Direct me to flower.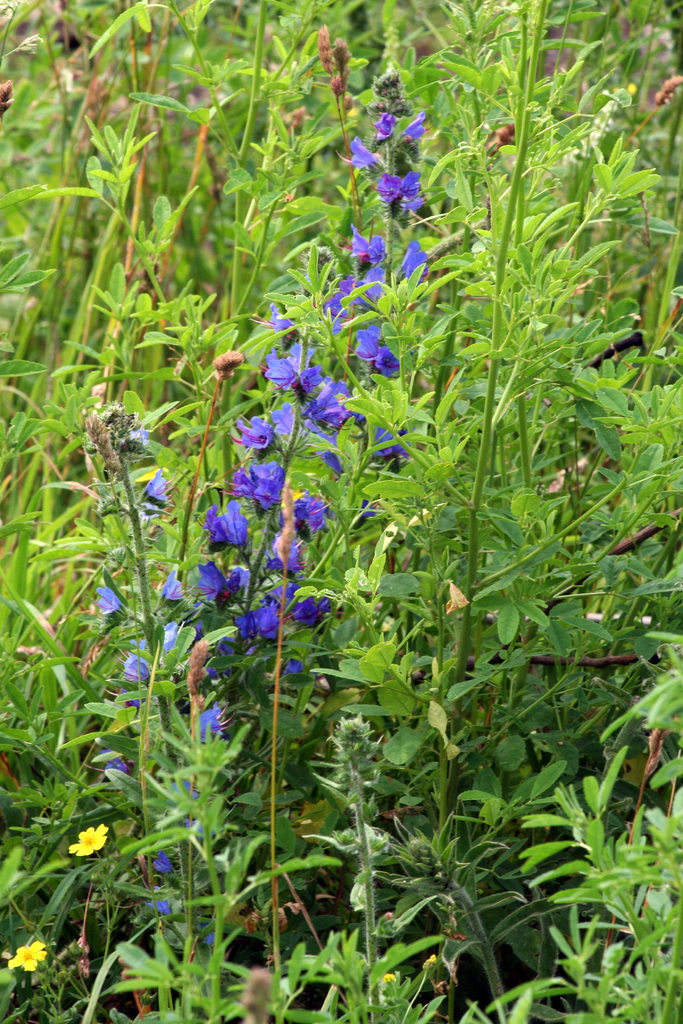
Direction: {"x1": 235, "y1": 605, "x2": 279, "y2": 645}.
